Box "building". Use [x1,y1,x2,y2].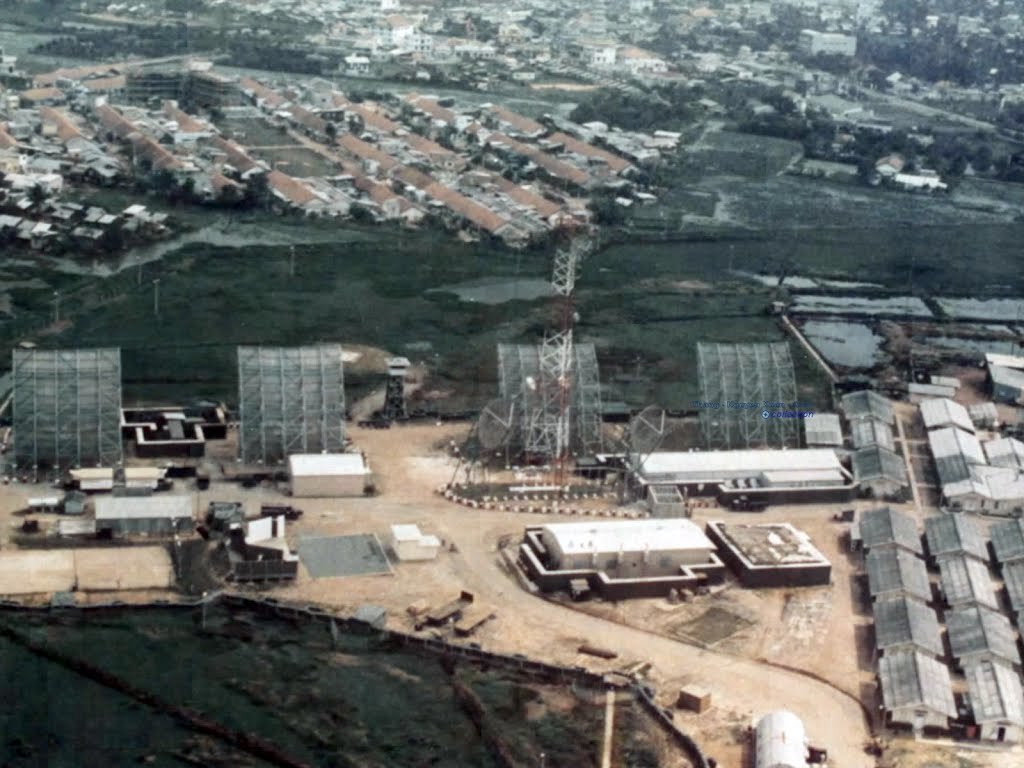
[920,402,977,432].
